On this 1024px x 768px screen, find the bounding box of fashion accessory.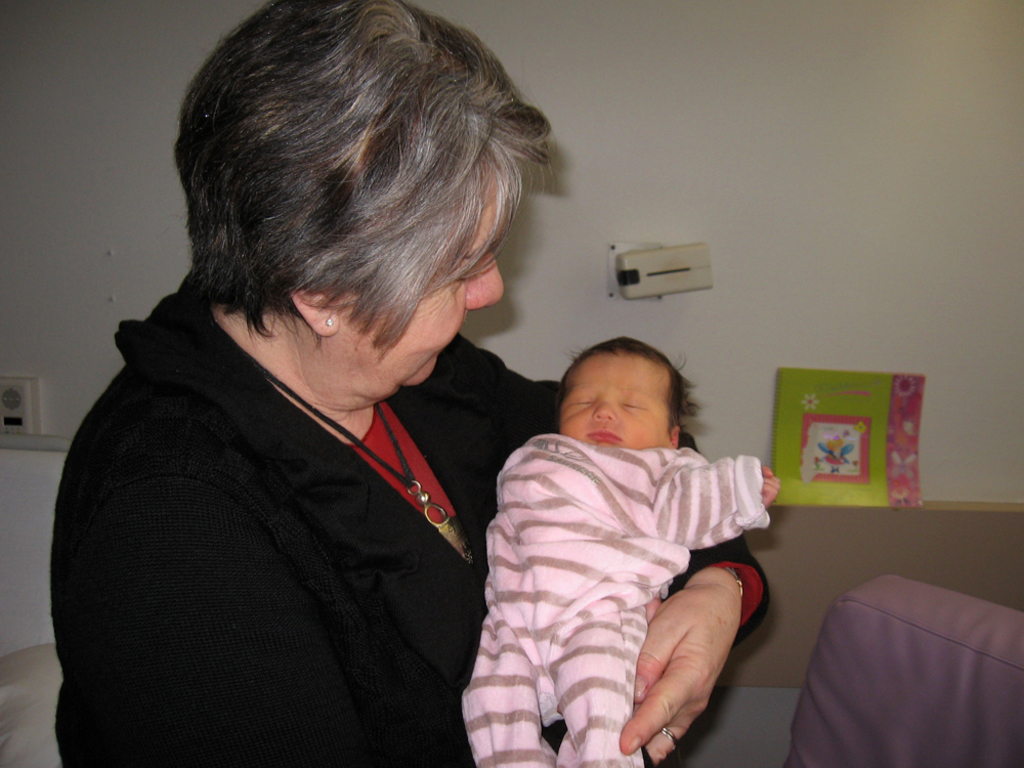
Bounding box: 248,351,479,567.
